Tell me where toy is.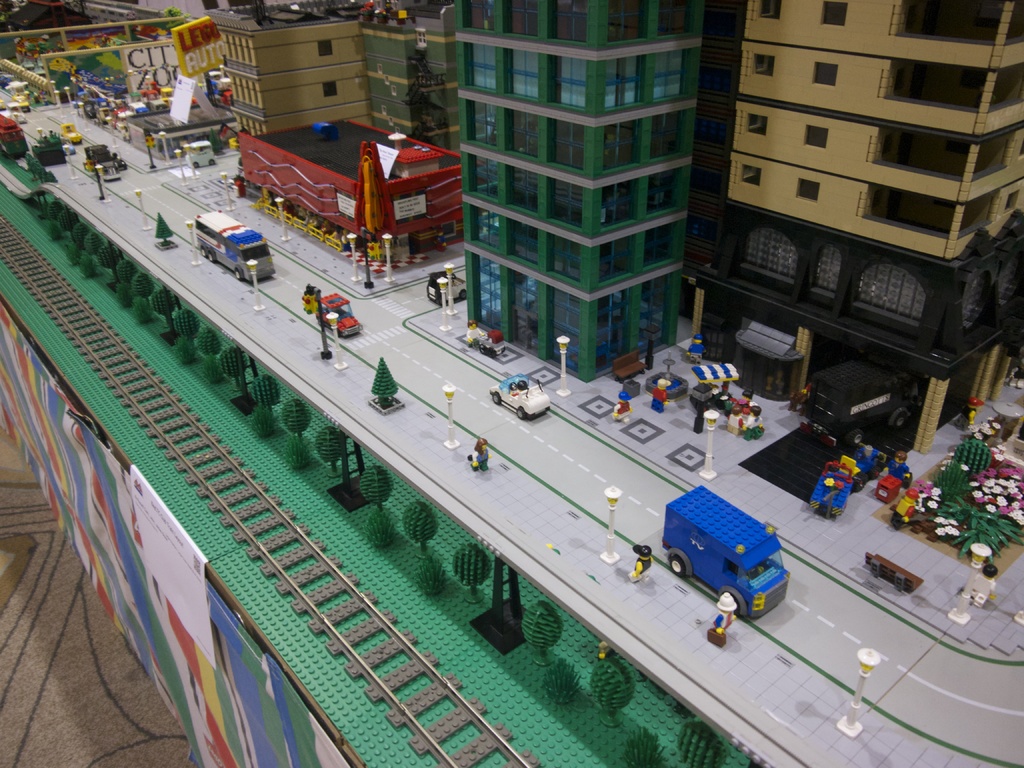
toy is at x1=856, y1=436, x2=881, y2=476.
